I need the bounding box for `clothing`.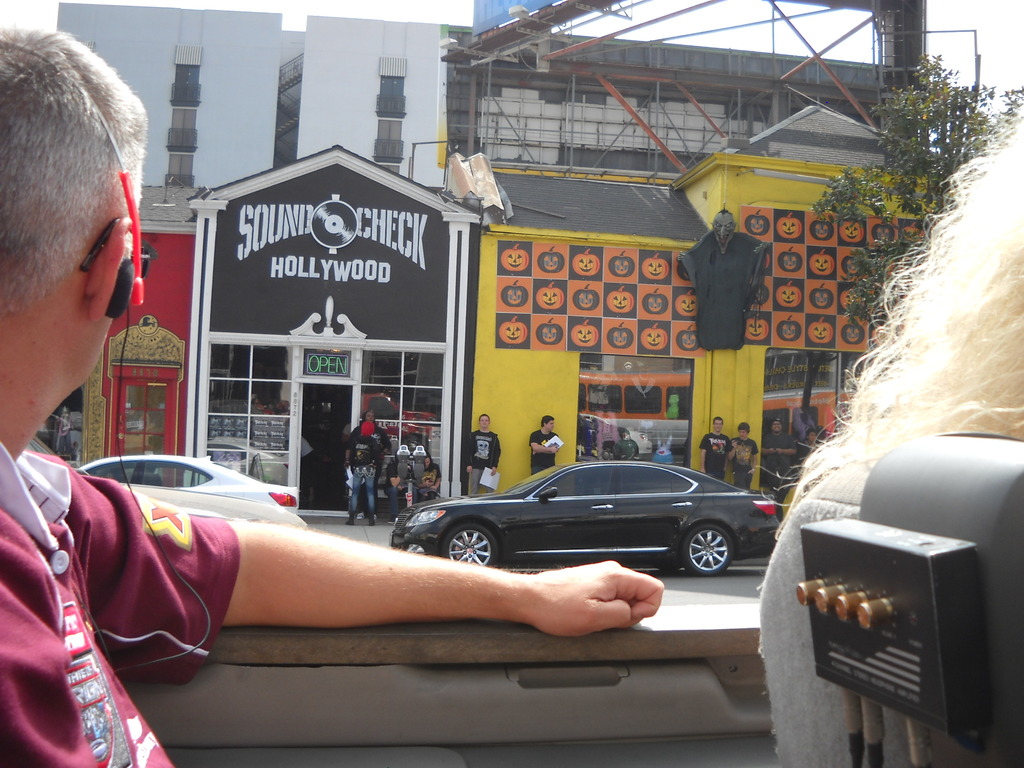
Here it is: 513/434/556/479.
